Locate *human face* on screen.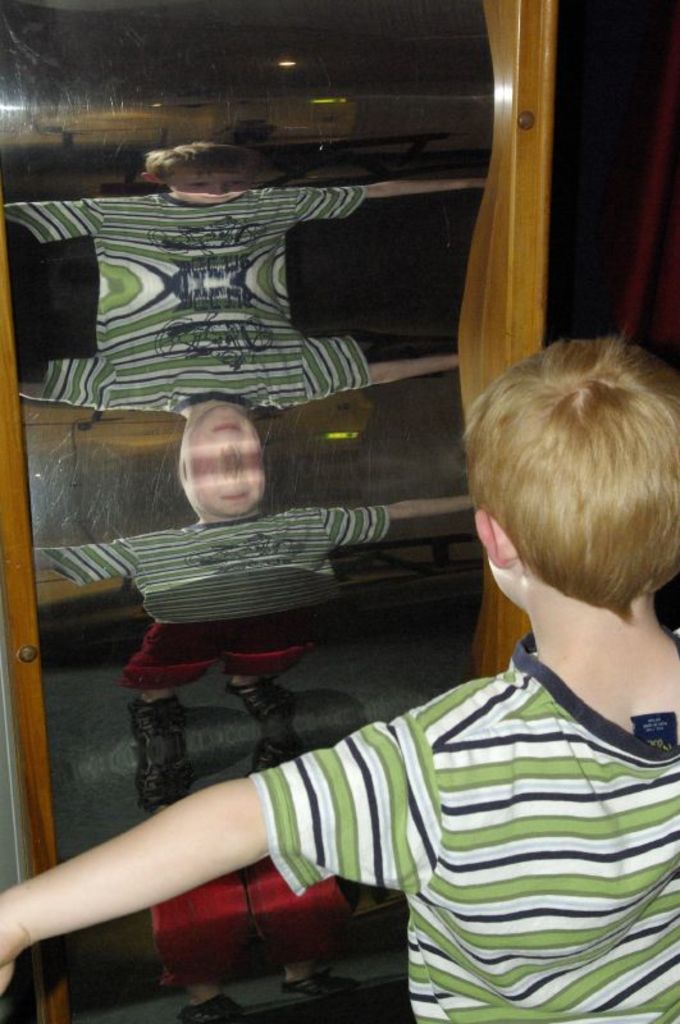
On screen at {"x1": 174, "y1": 155, "x2": 255, "y2": 198}.
